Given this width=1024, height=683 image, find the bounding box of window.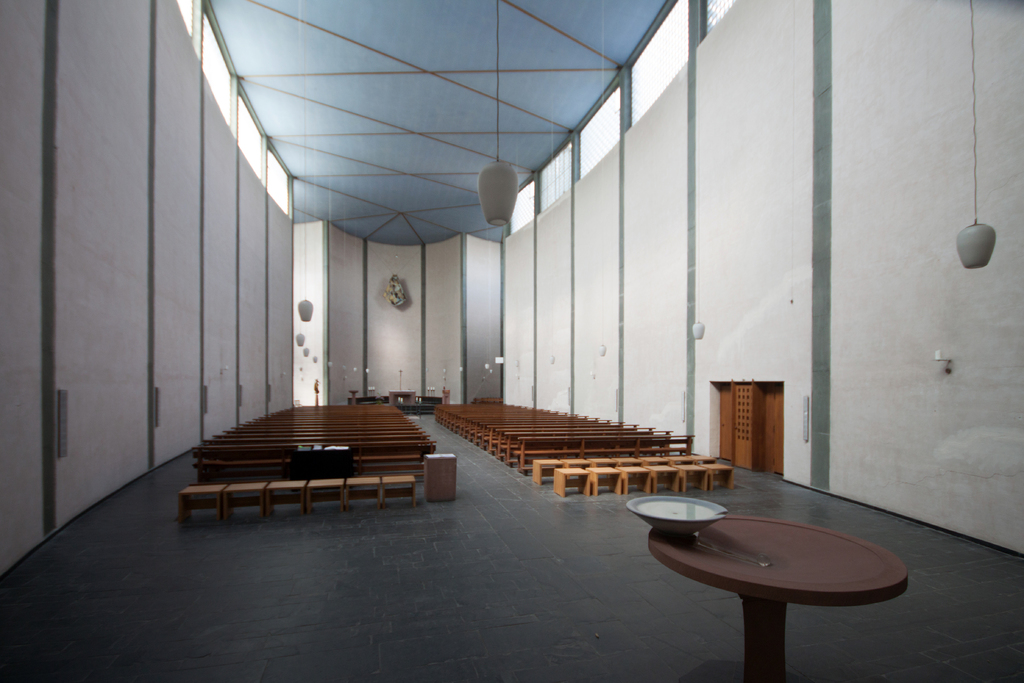
crop(266, 149, 289, 215).
